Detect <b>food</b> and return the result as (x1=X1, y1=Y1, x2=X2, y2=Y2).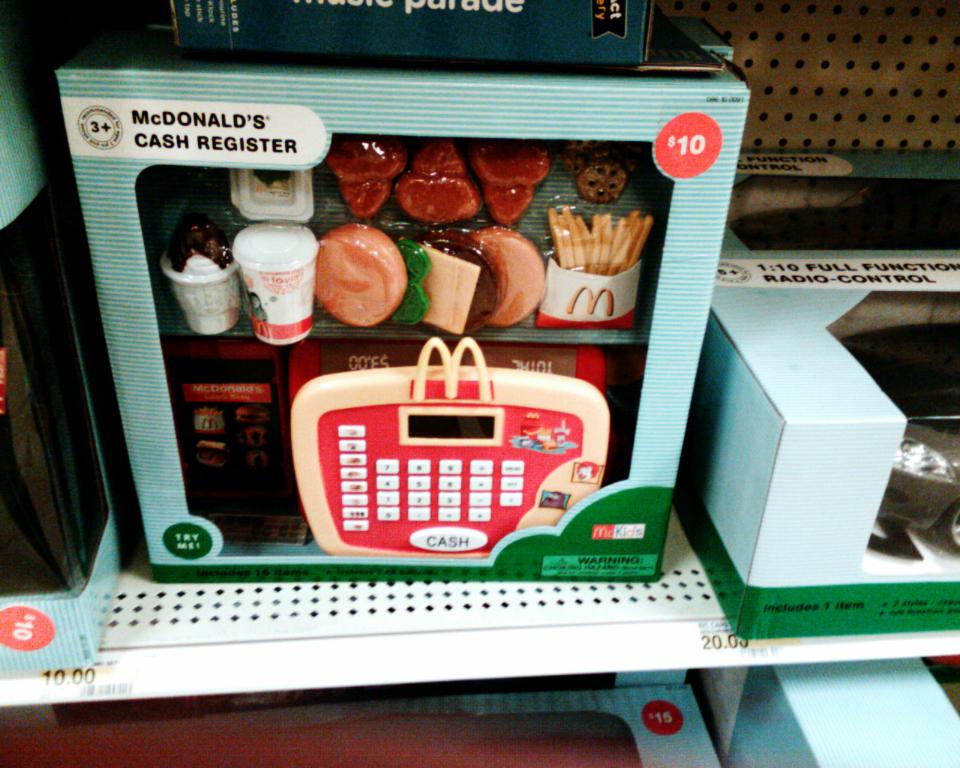
(x1=562, y1=142, x2=627, y2=202).
